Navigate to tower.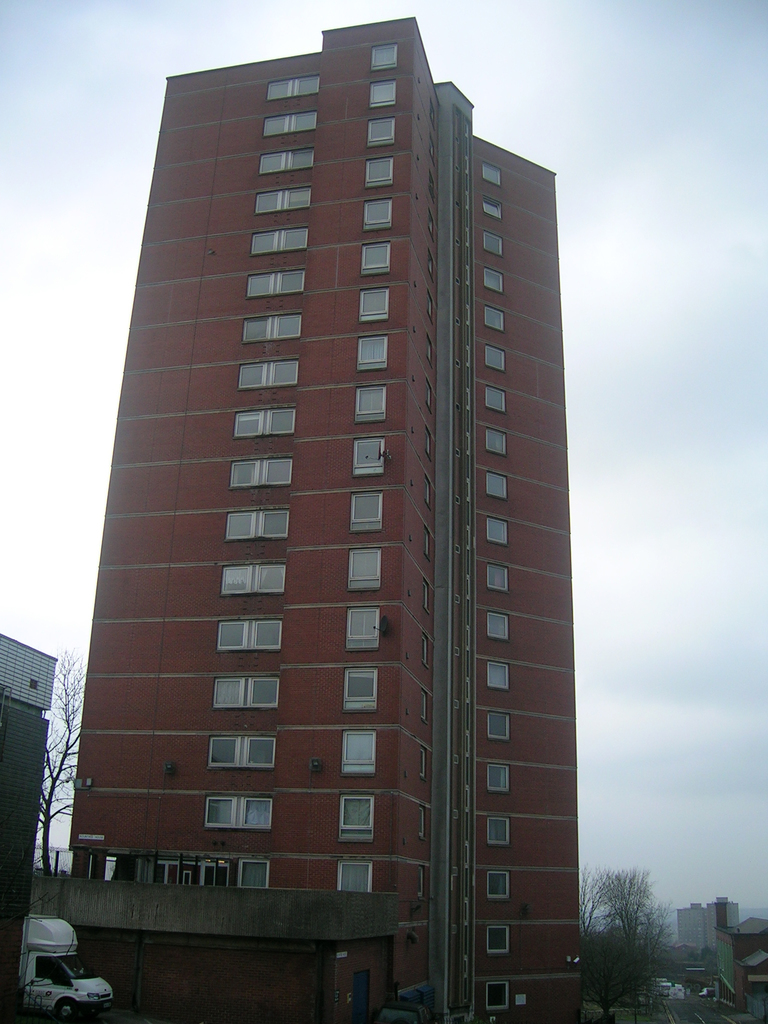
Navigation target: {"x1": 56, "y1": 6, "x2": 579, "y2": 1002}.
